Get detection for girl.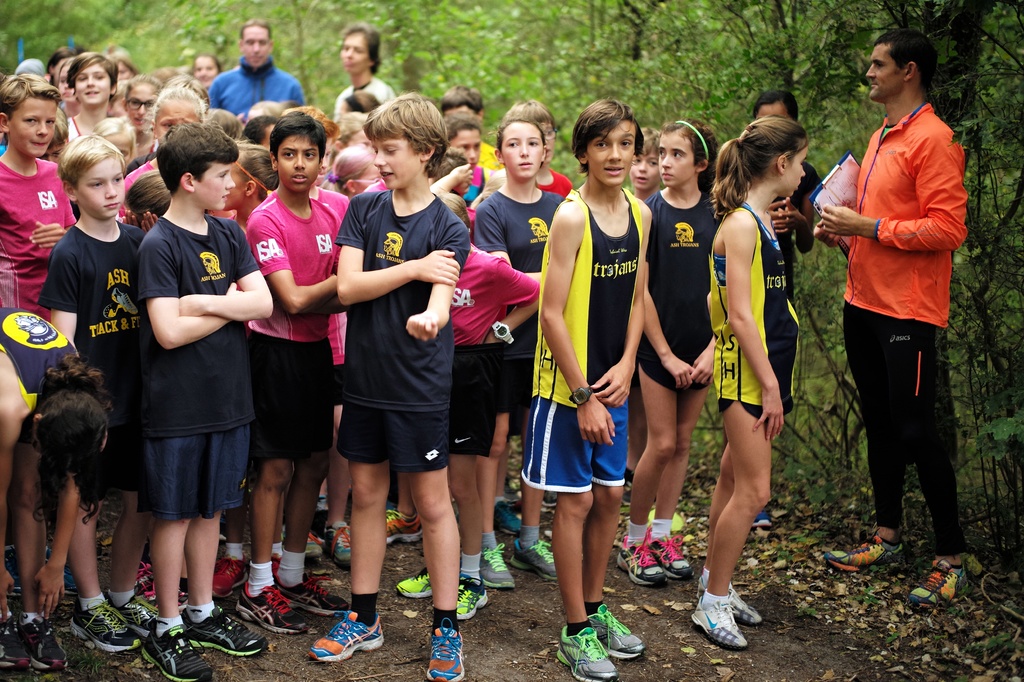
Detection: (691, 115, 807, 649).
